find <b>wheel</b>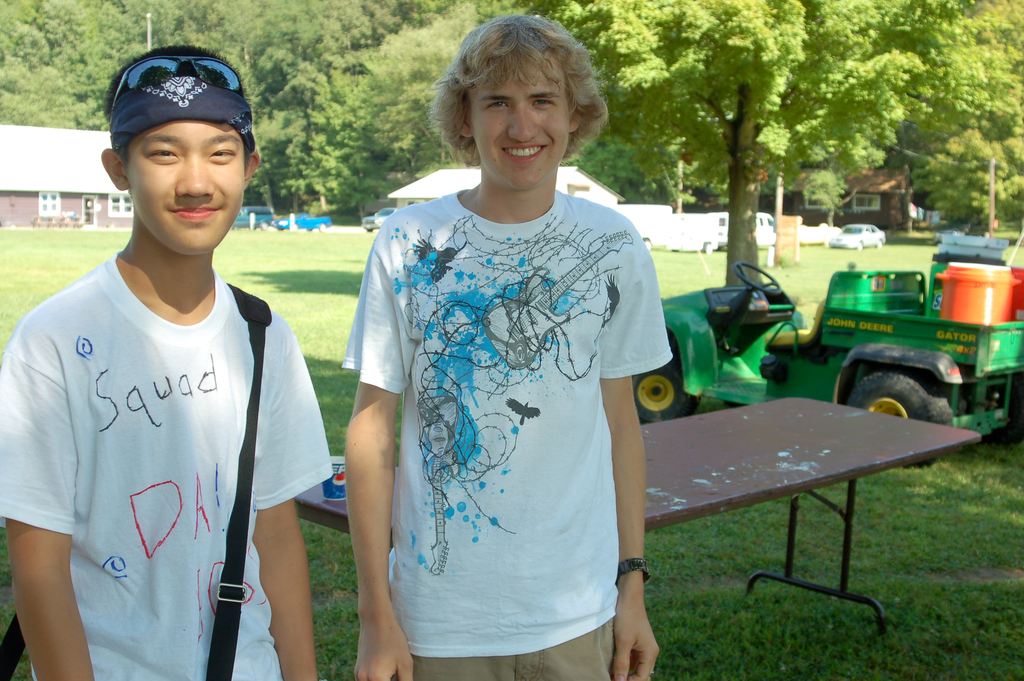
bbox=[850, 370, 948, 467]
